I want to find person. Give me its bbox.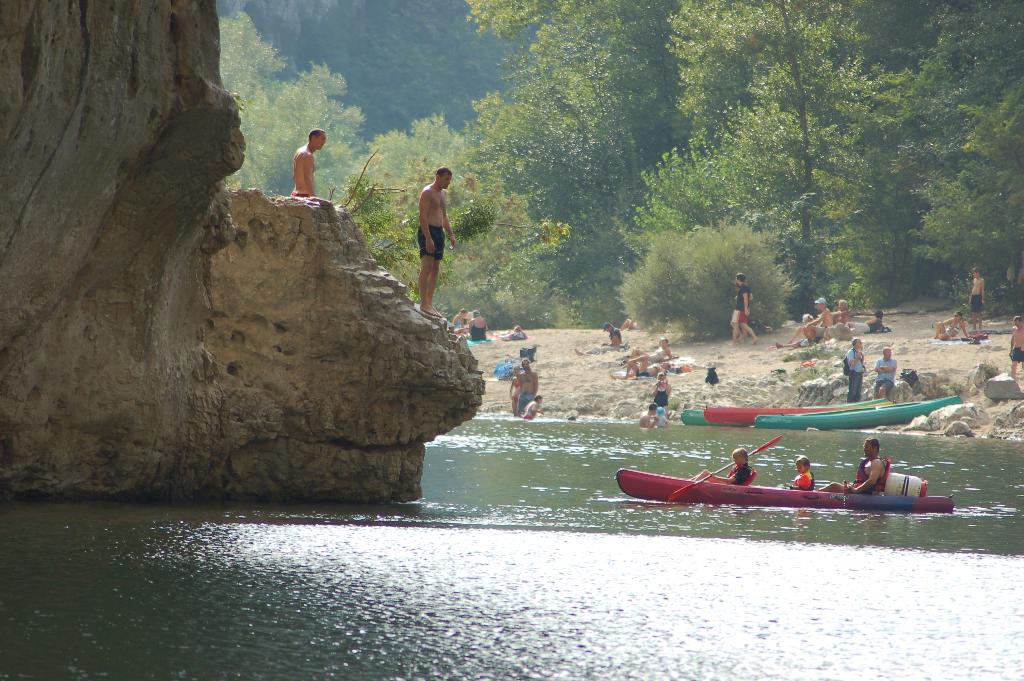
locate(518, 355, 531, 416).
